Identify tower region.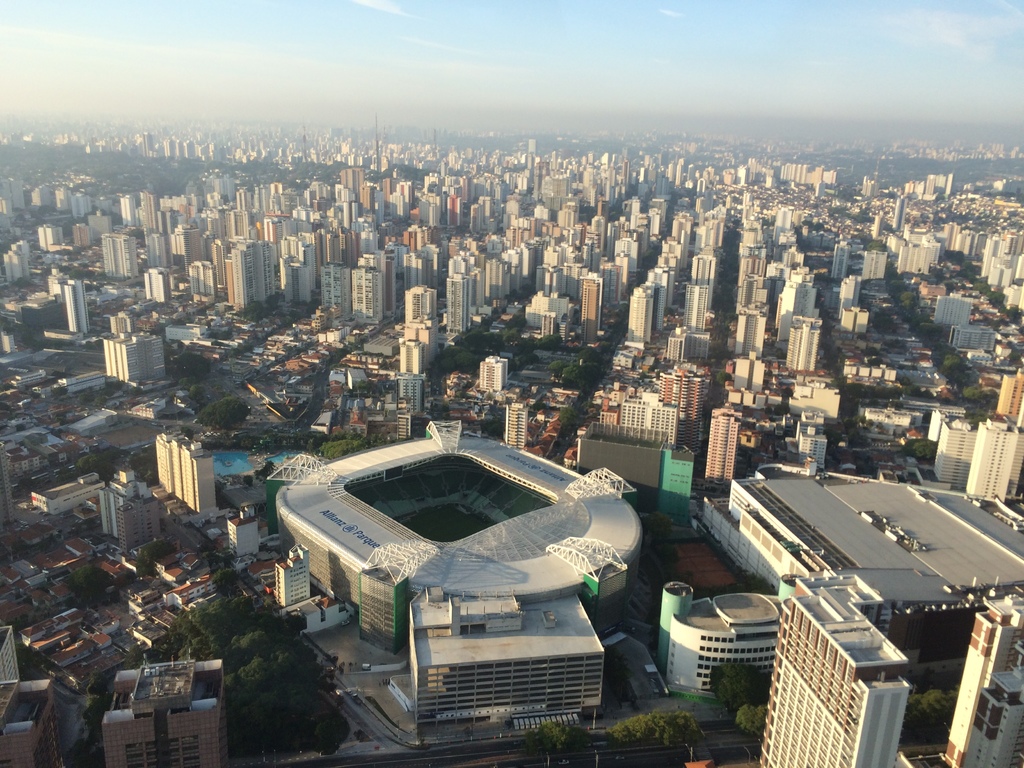
Region: <box>104,660,225,767</box>.
